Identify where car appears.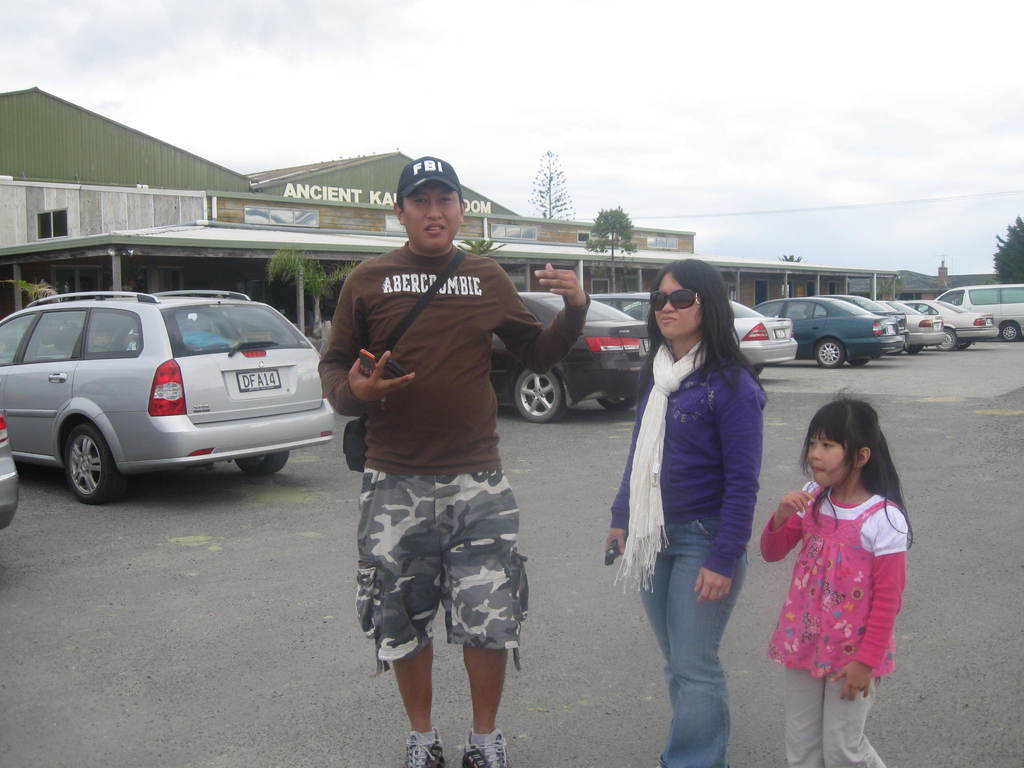
Appears at (left=899, top=299, right=997, bottom=353).
